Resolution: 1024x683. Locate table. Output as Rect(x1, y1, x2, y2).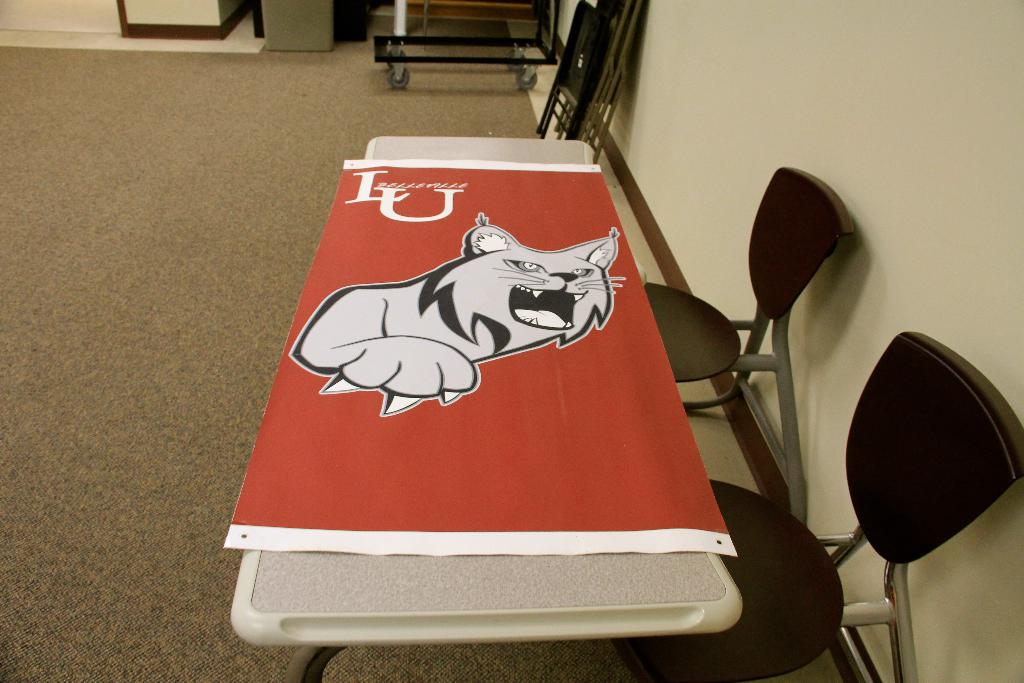
Rect(218, 144, 811, 654).
